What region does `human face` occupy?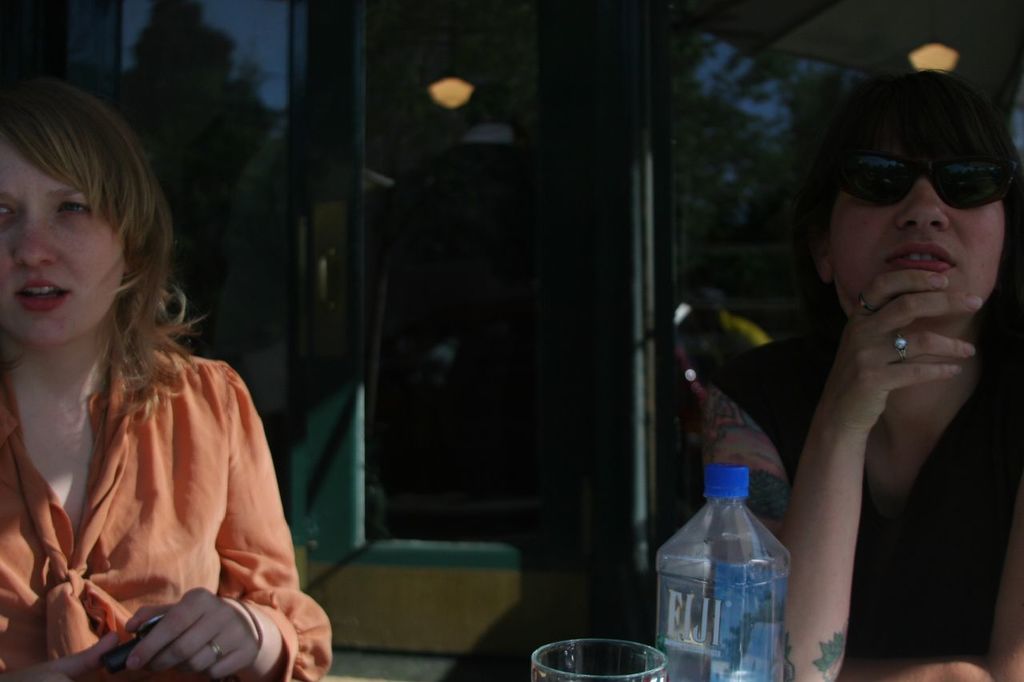
0:124:126:349.
